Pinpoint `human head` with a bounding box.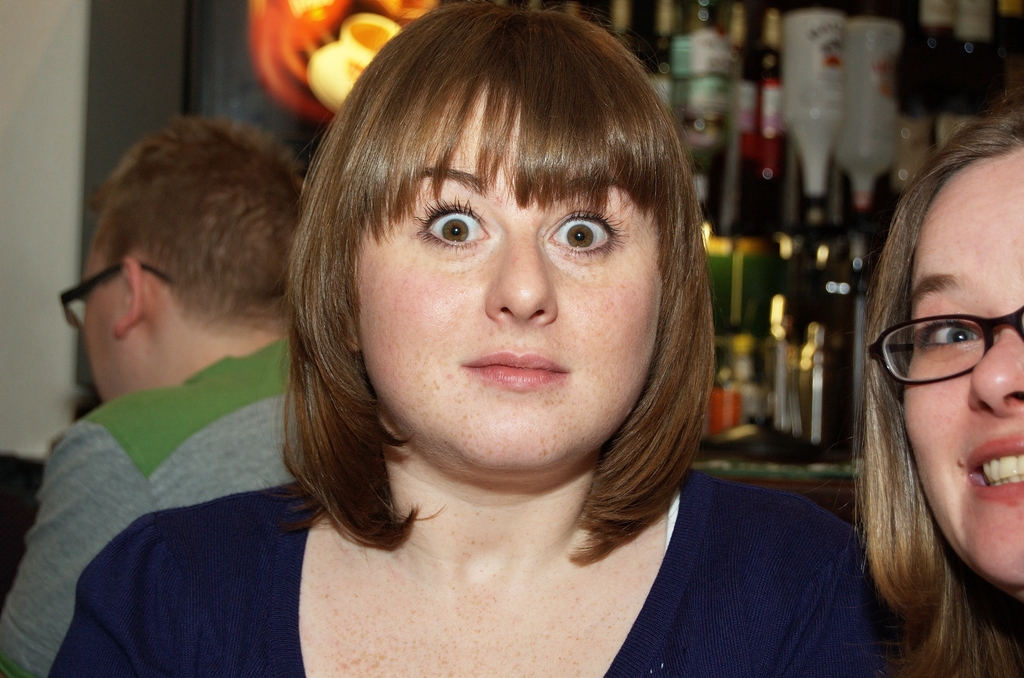
Rect(285, 35, 698, 463).
